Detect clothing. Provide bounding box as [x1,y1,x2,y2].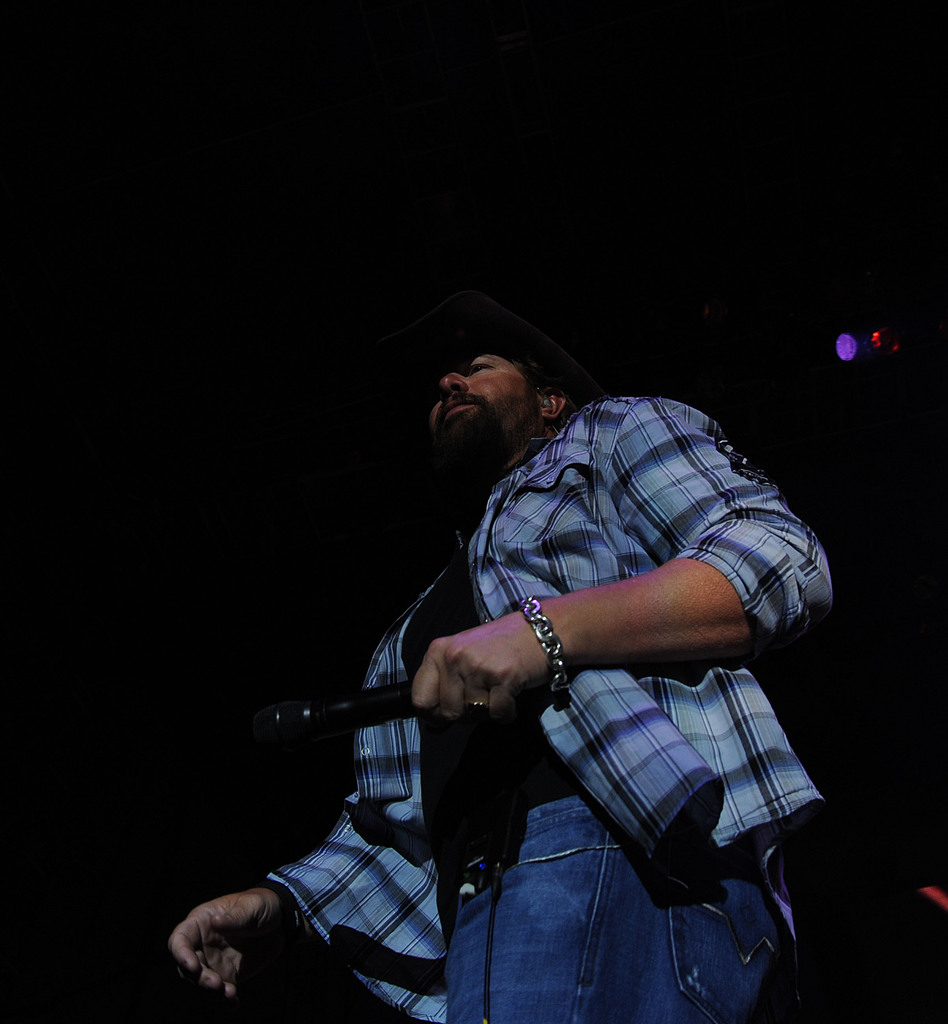
[379,358,840,956].
